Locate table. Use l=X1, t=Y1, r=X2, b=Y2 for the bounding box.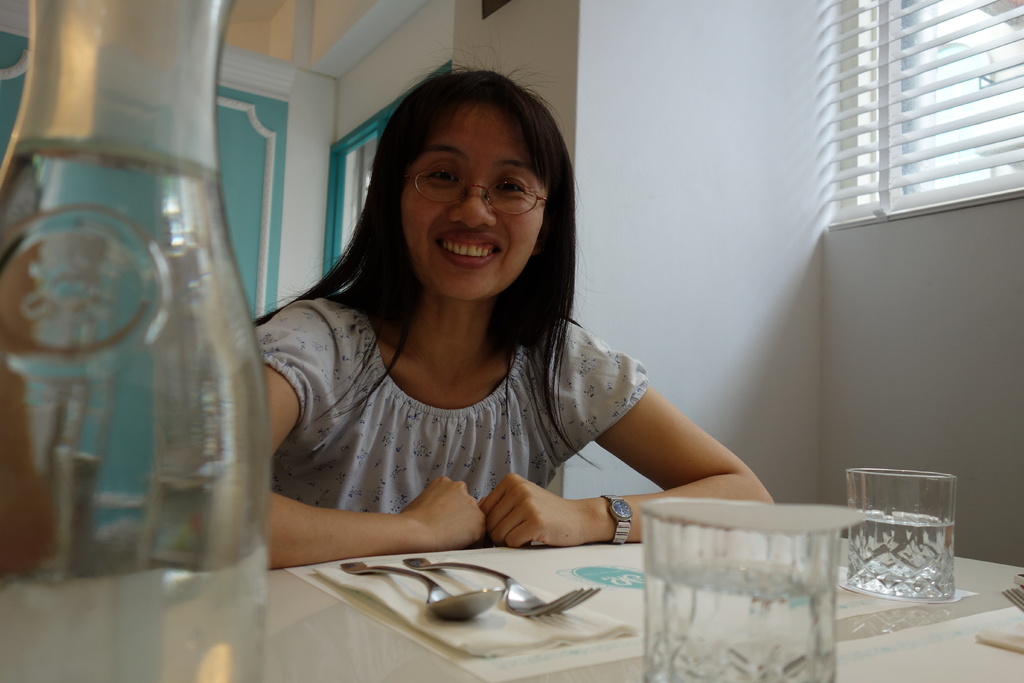
l=0, t=547, r=1023, b=682.
